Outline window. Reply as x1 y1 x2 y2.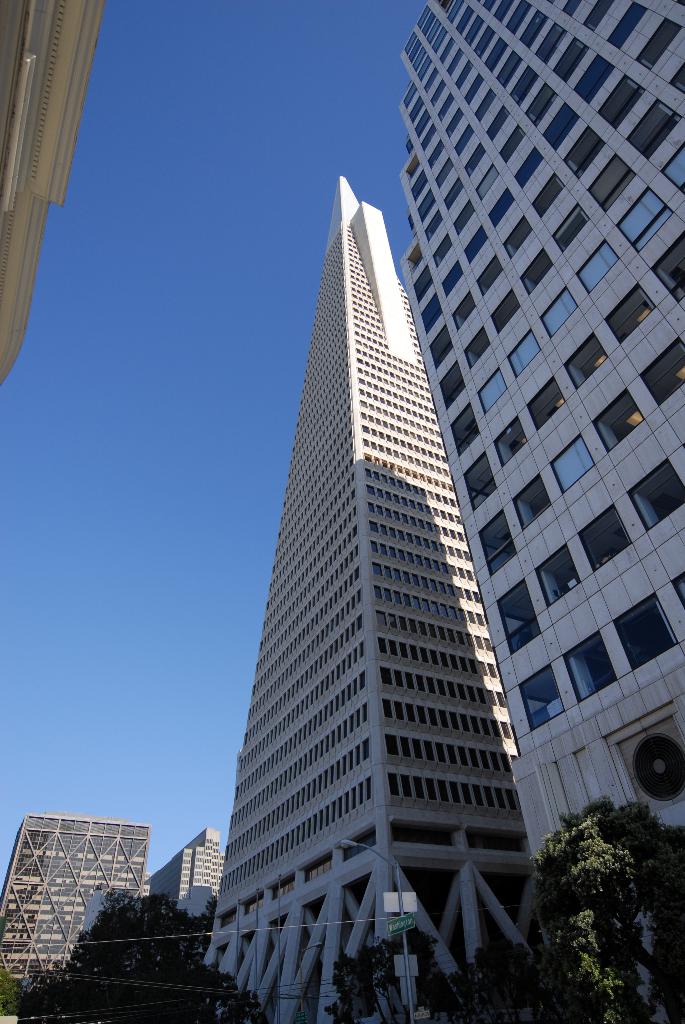
554 47 594 69.
